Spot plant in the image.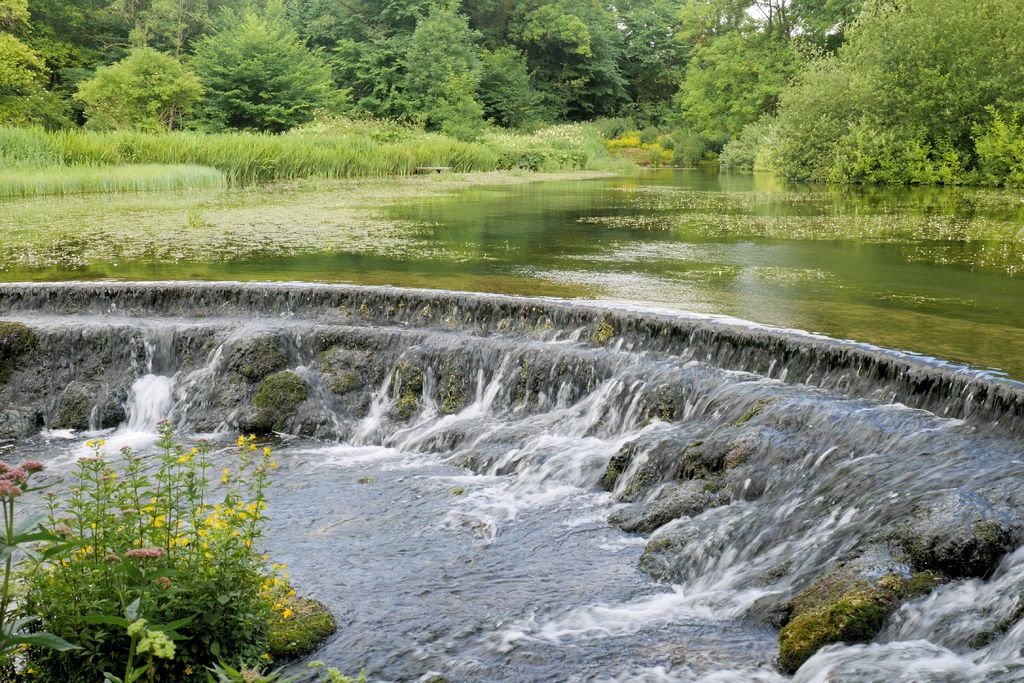
plant found at locate(773, 599, 888, 675).
